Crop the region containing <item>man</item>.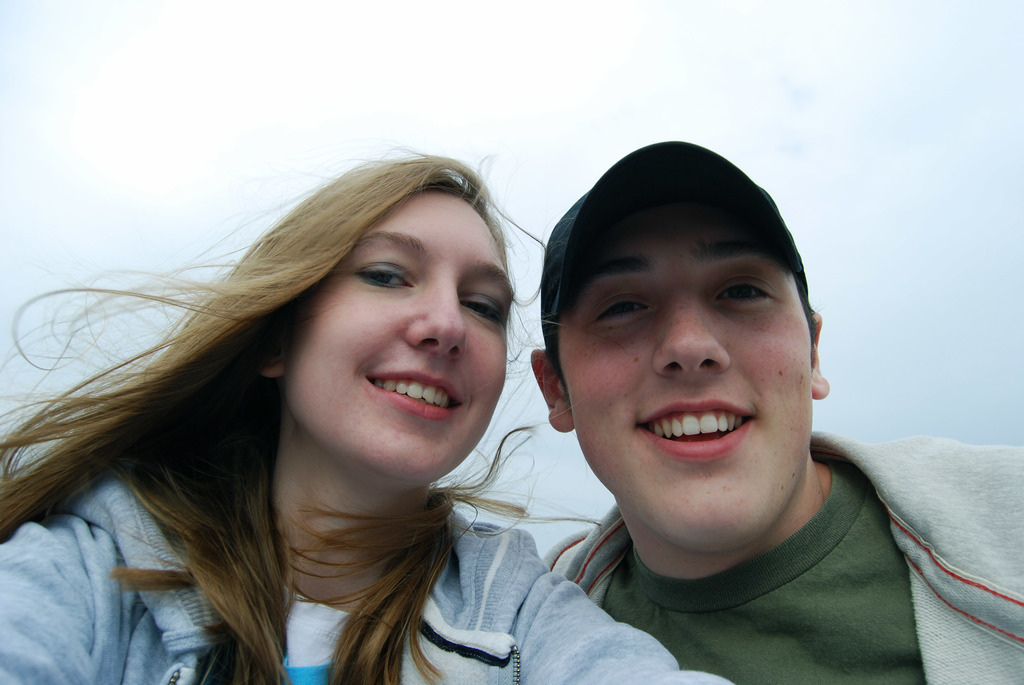
Crop region: locate(522, 129, 1023, 684).
